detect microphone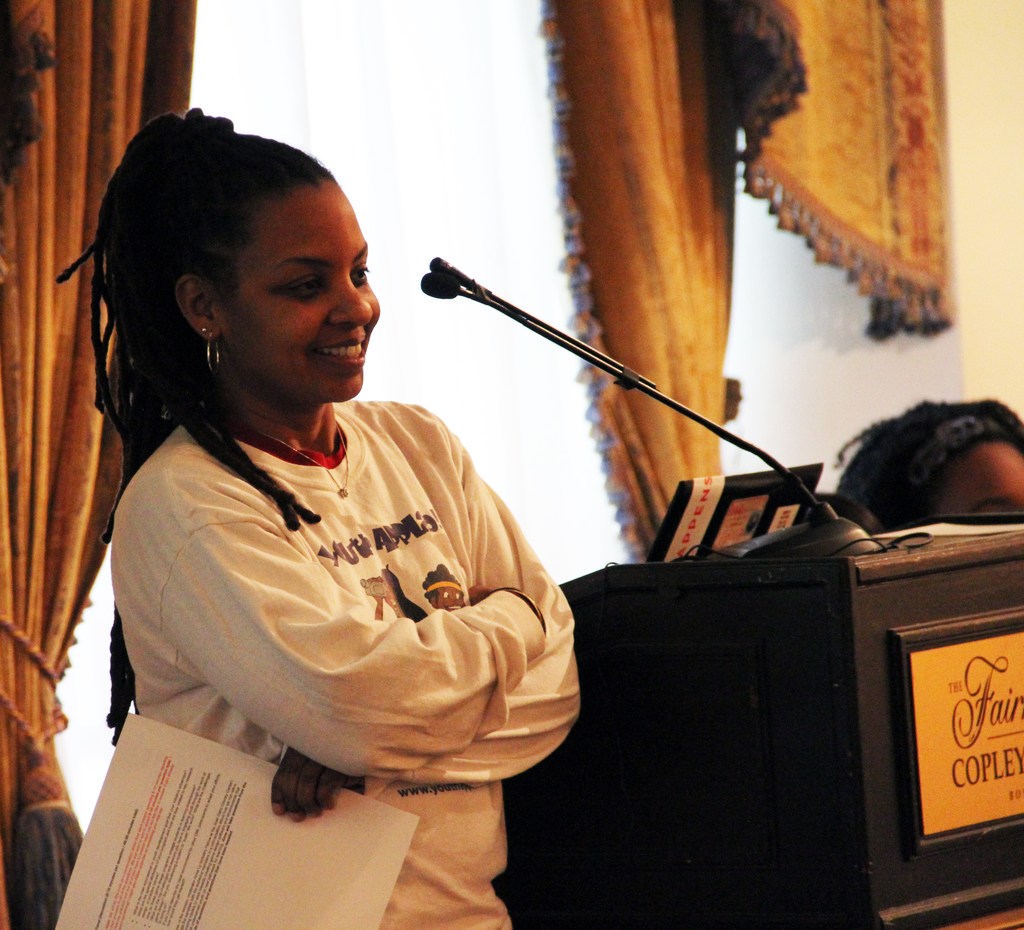
[left=404, top=259, right=664, bottom=428]
